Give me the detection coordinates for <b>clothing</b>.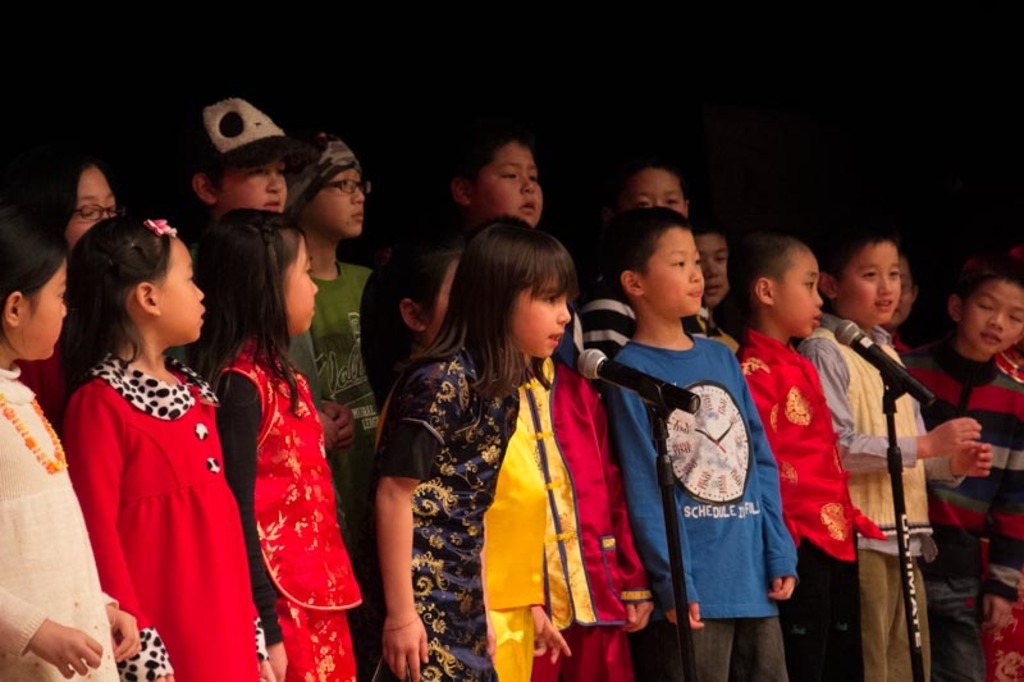
x1=209 y1=337 x2=360 y2=681.
